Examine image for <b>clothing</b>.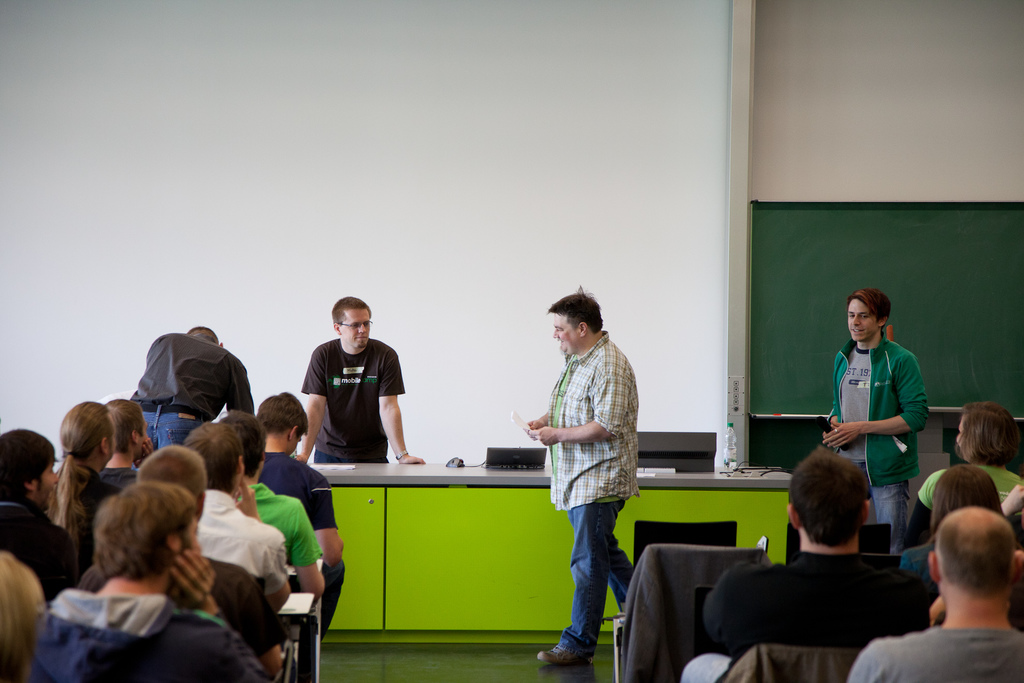
Examination result: rect(194, 483, 290, 597).
